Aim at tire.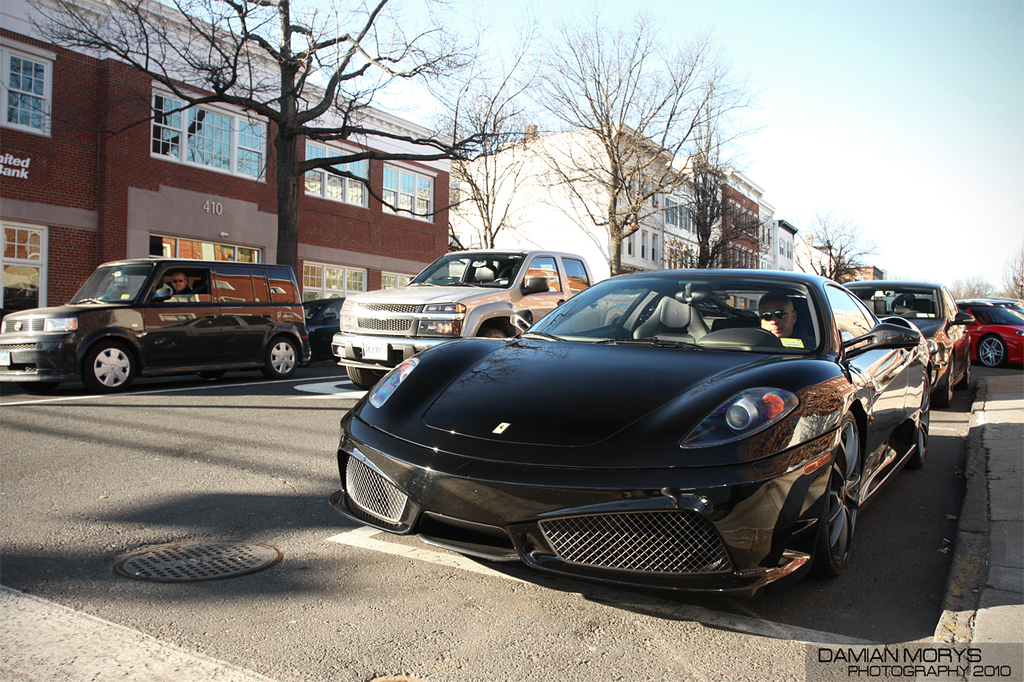
Aimed at bbox=[341, 365, 374, 391].
